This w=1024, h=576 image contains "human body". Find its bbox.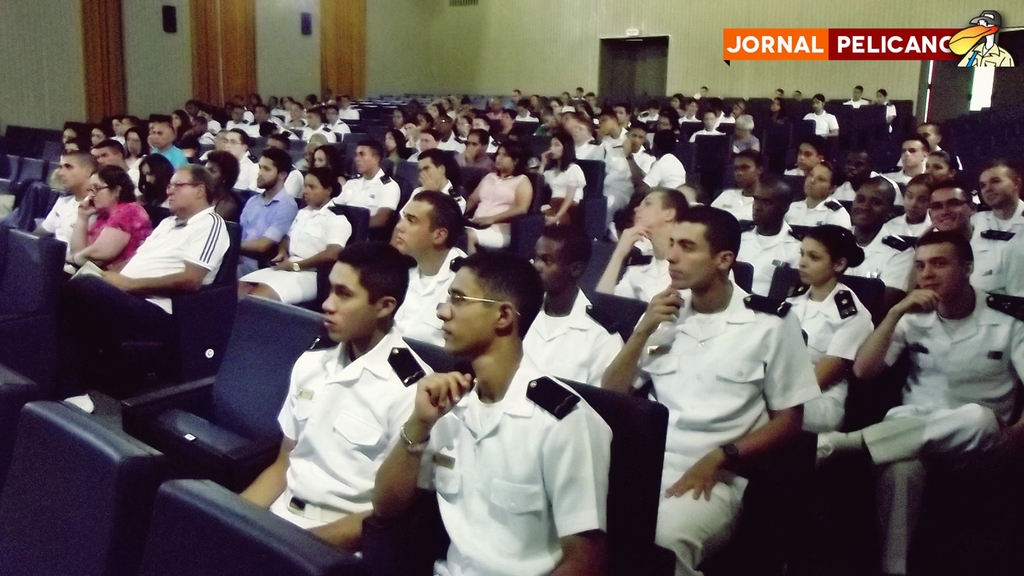
[left=913, top=183, right=970, bottom=241].
